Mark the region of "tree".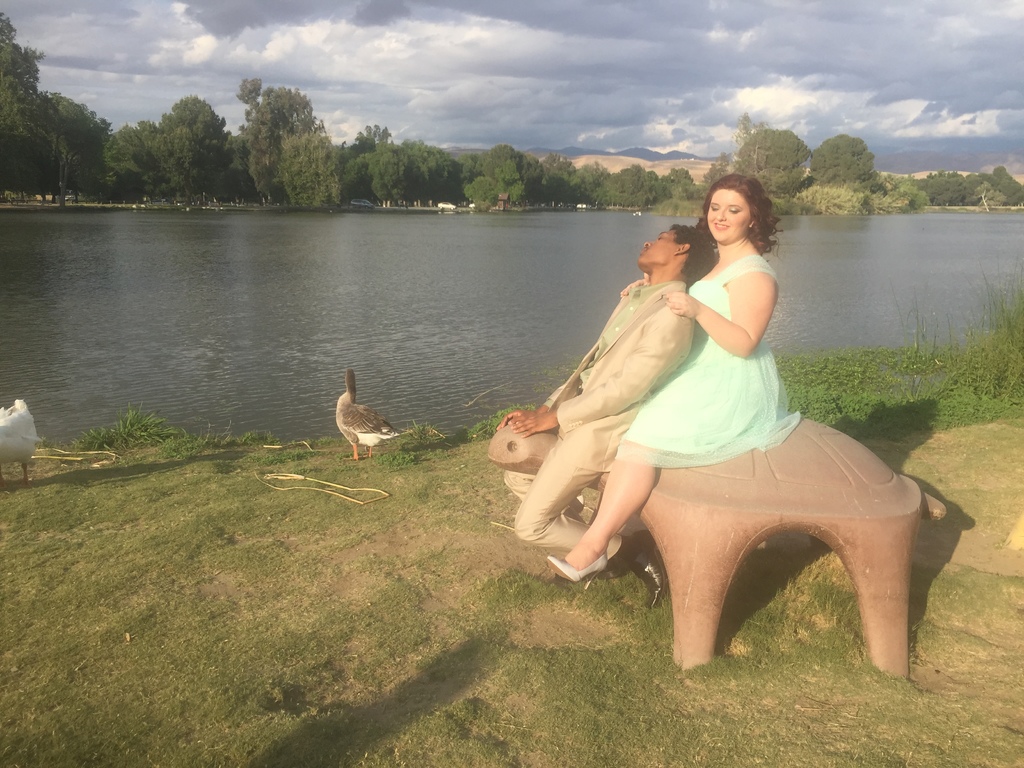
Region: 709/108/811/196.
